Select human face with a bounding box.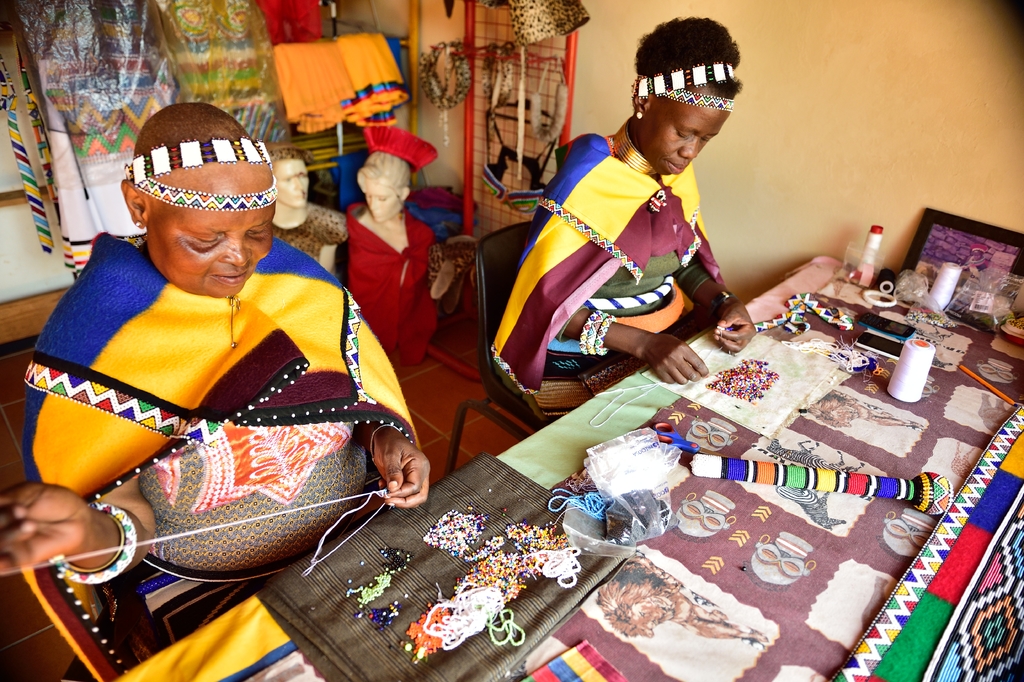
(276, 156, 305, 205).
